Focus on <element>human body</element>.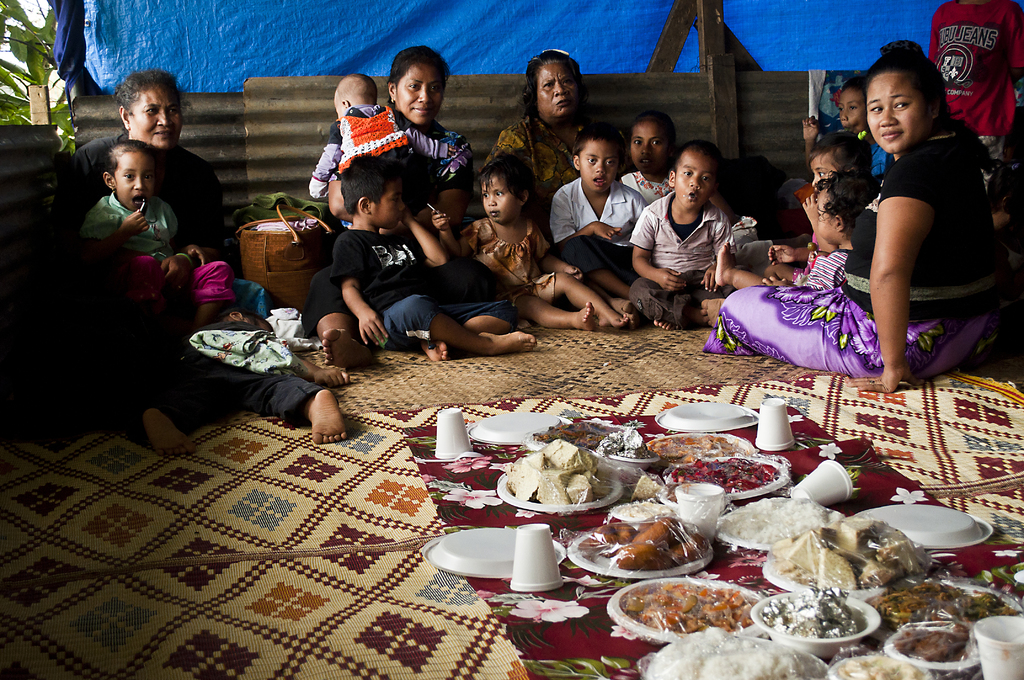
Focused at BBox(331, 208, 536, 360).
